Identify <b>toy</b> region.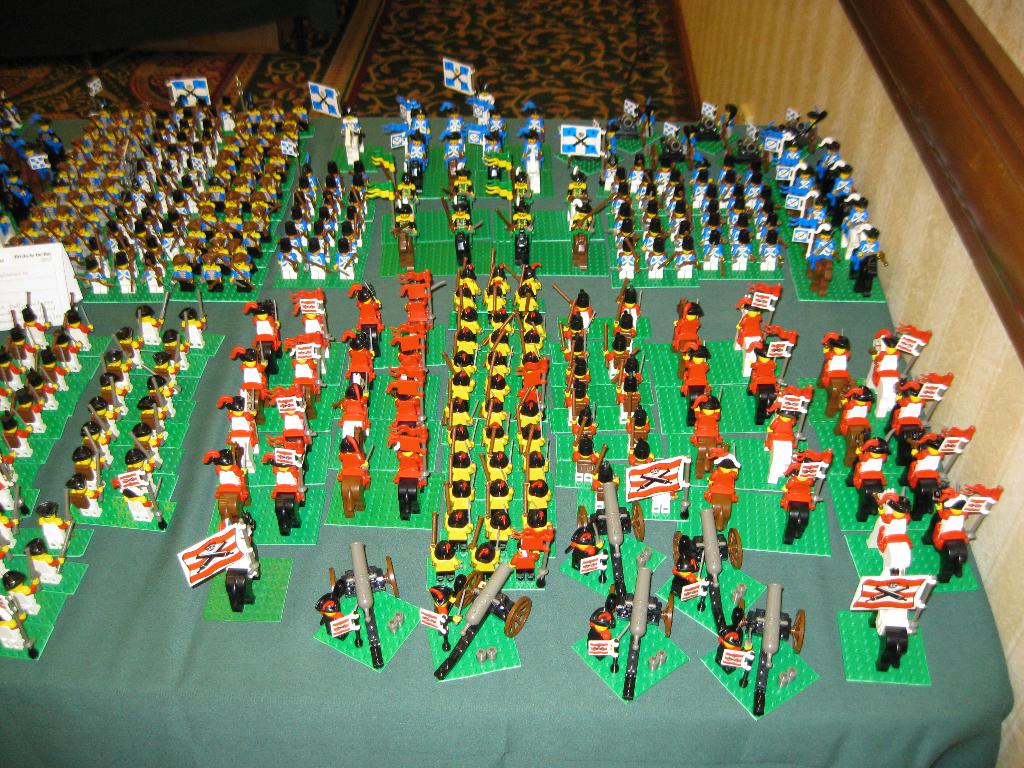
Region: bbox=[19, 387, 45, 429].
